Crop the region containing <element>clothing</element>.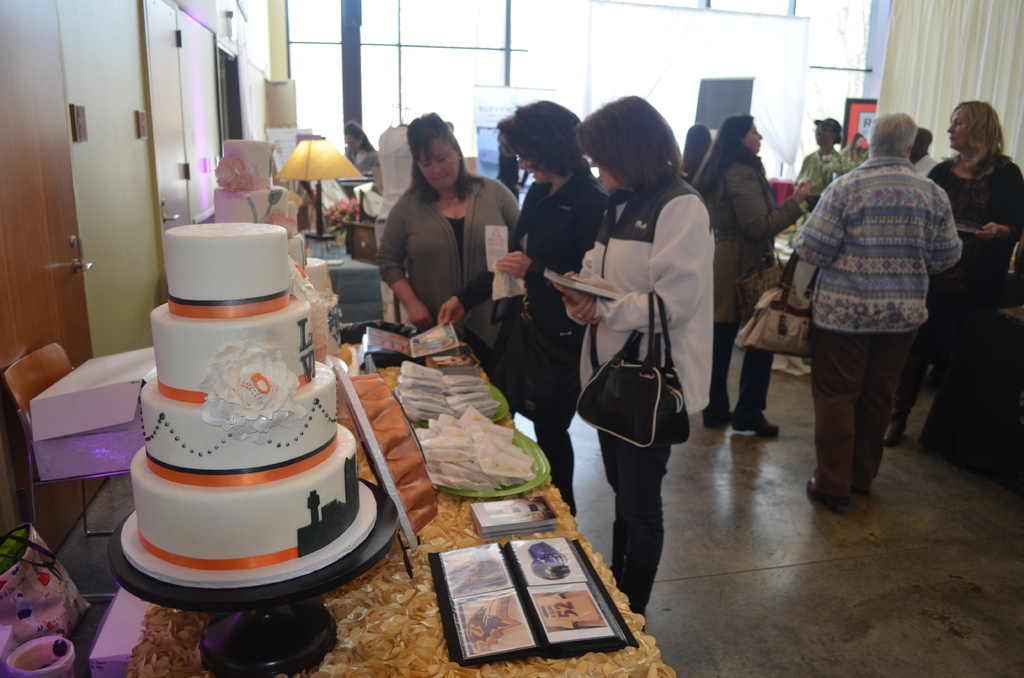
Crop region: left=352, top=138, right=374, bottom=182.
